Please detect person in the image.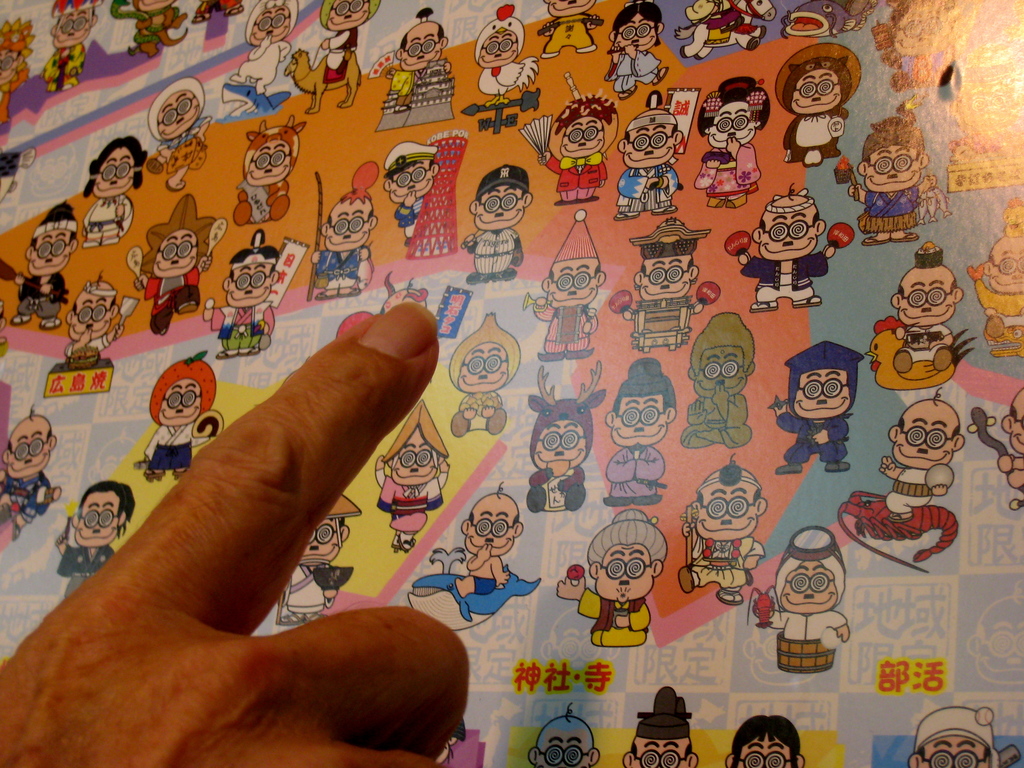
691:80:771:205.
